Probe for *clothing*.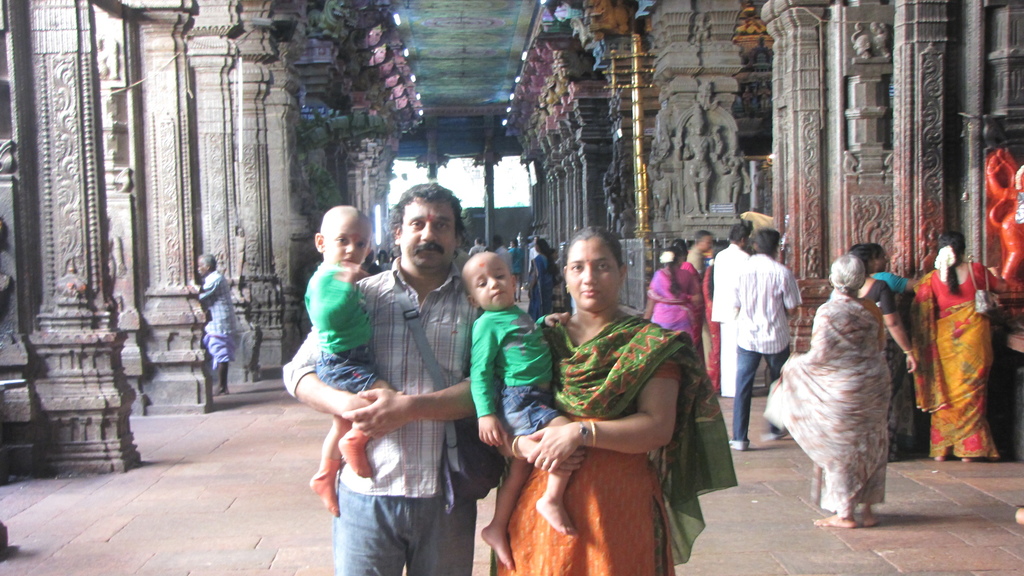
Probe result: box=[710, 241, 749, 399].
